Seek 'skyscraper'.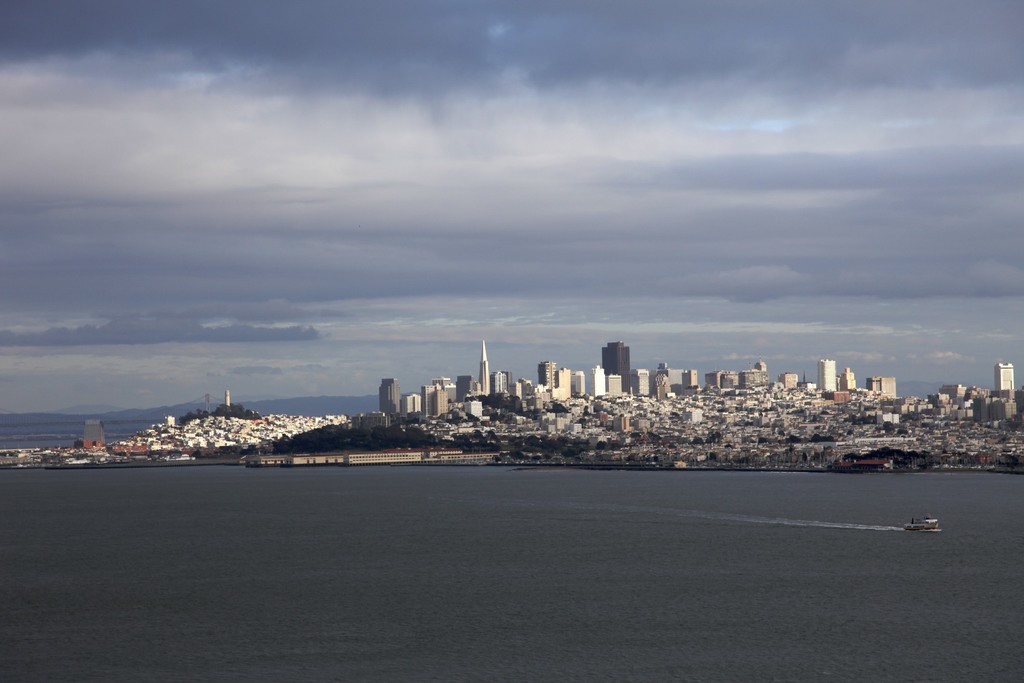
{"x1": 438, "y1": 384, "x2": 450, "y2": 419}.
